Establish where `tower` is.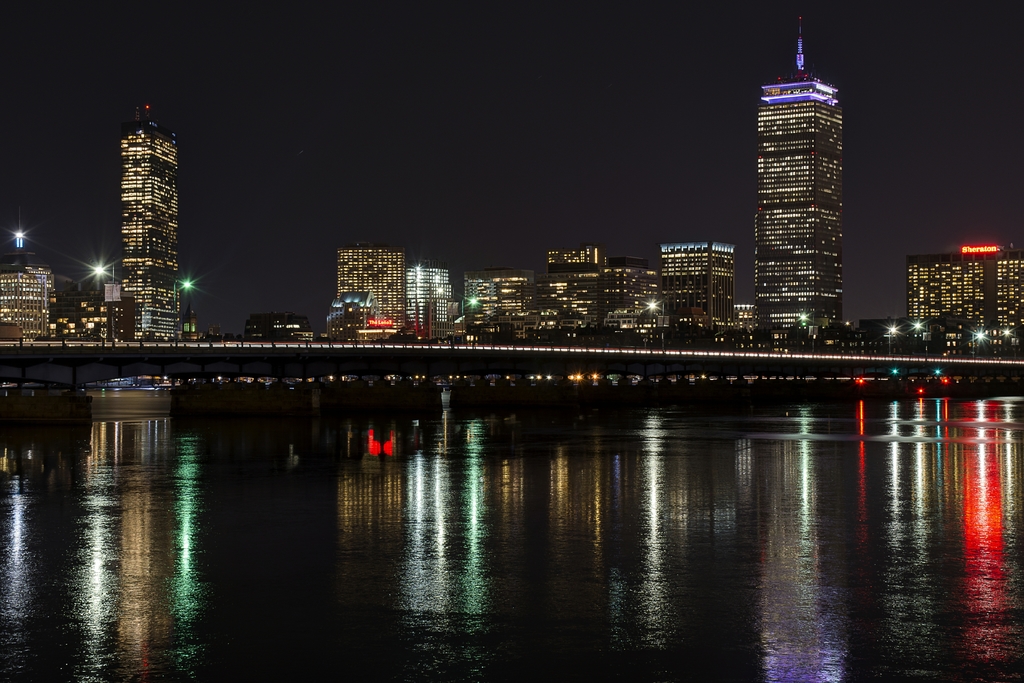
Established at bbox=[0, 259, 62, 340].
